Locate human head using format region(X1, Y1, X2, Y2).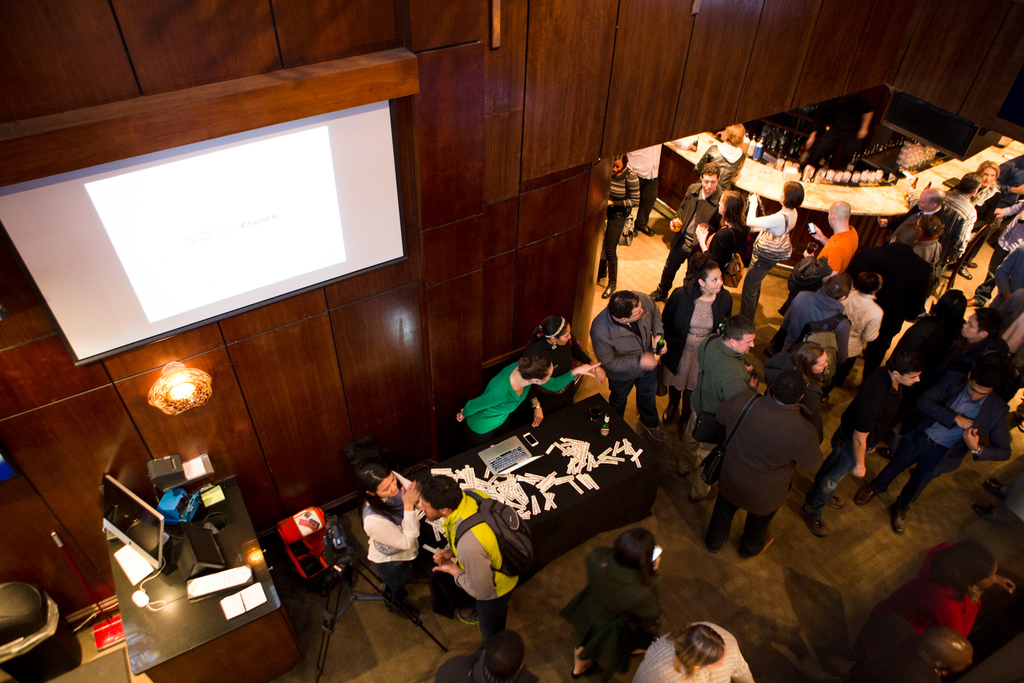
region(700, 167, 723, 194).
